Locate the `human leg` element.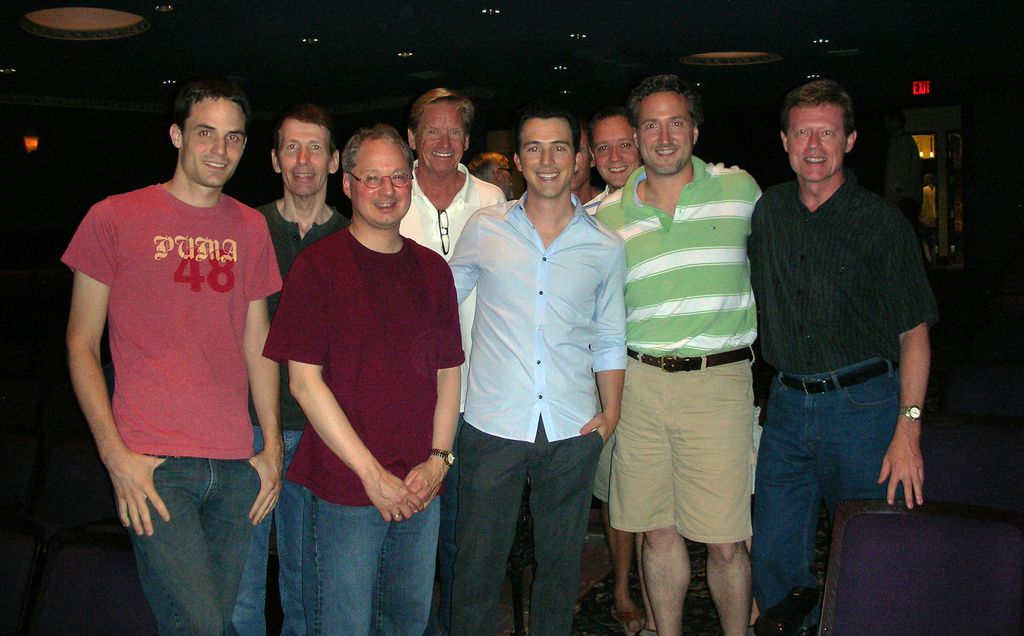
Element bbox: (752,381,833,635).
